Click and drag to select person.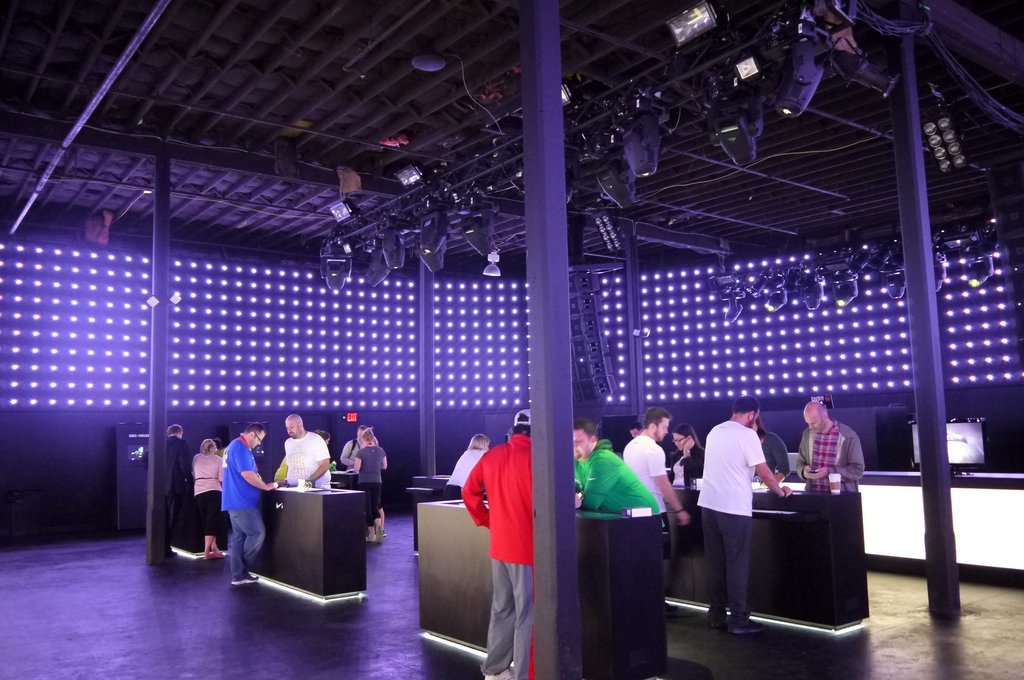
Selection: (left=163, top=424, right=189, bottom=551).
